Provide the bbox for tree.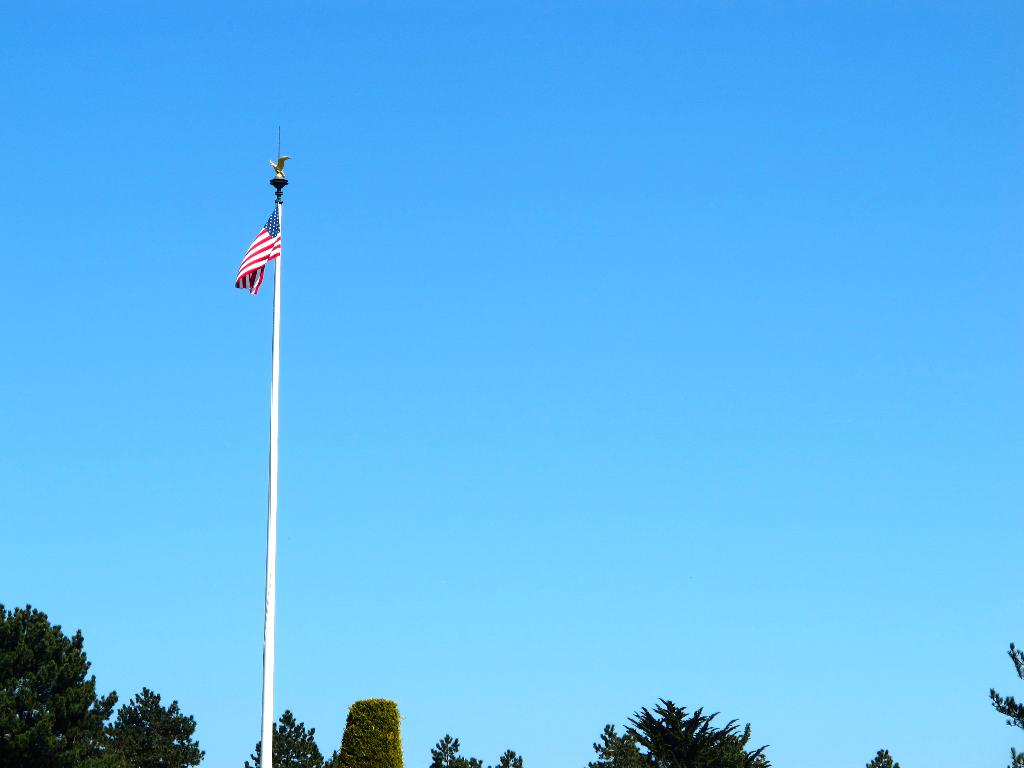
{"x1": 979, "y1": 644, "x2": 1023, "y2": 767}.
